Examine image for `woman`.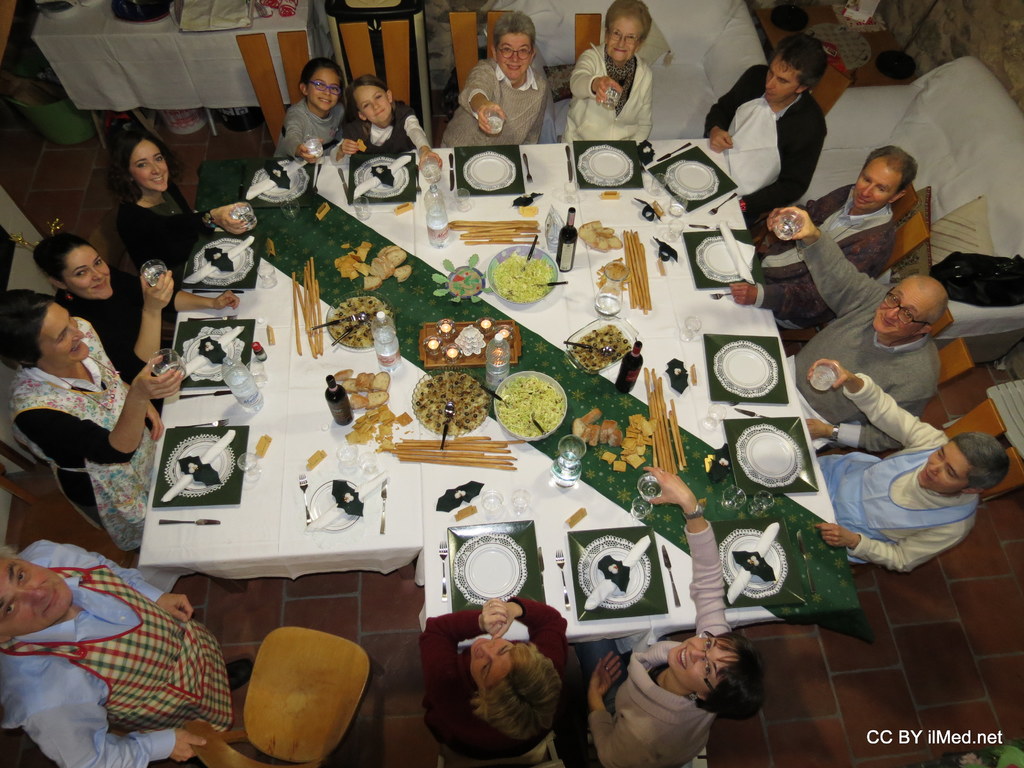
Examination result: (left=440, top=8, right=548, bottom=148).
